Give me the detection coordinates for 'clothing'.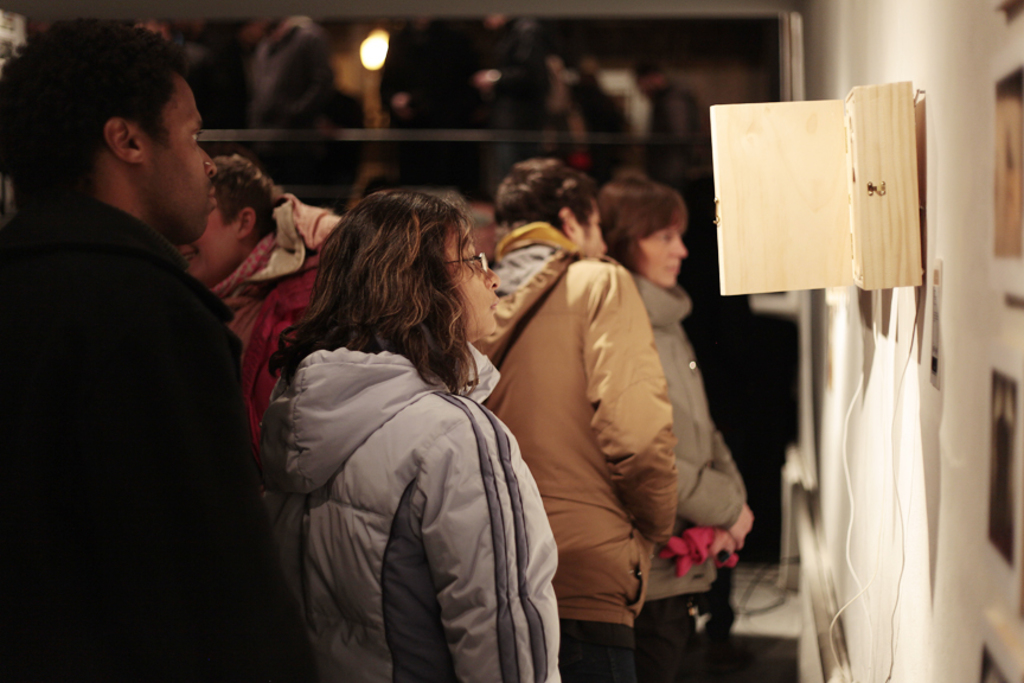
(476, 228, 680, 682).
